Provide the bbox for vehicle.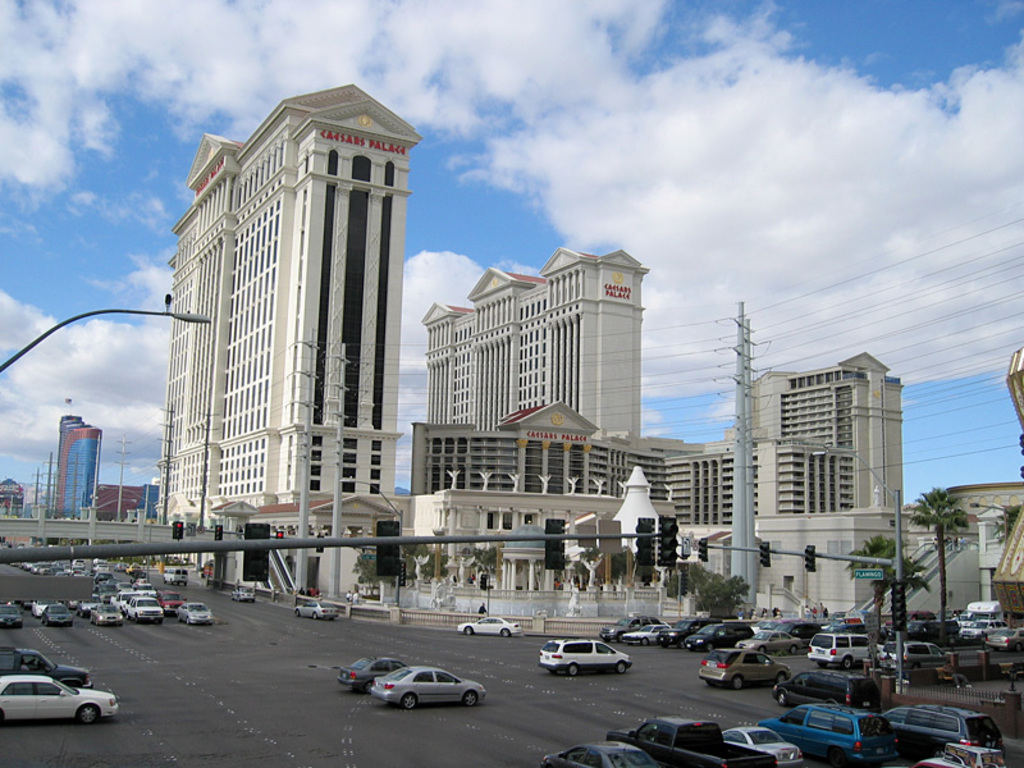
bbox=[88, 570, 115, 588].
